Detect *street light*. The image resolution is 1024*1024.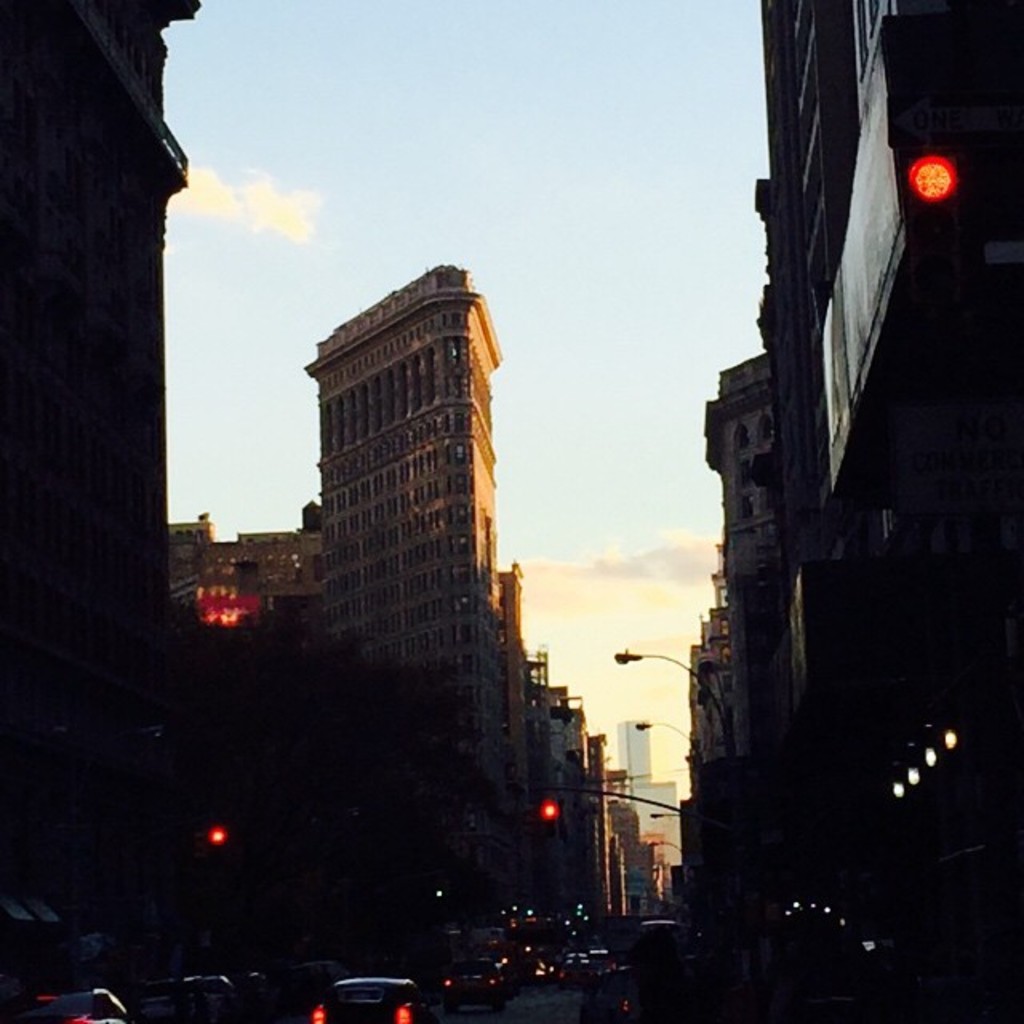
box=[648, 840, 688, 854].
